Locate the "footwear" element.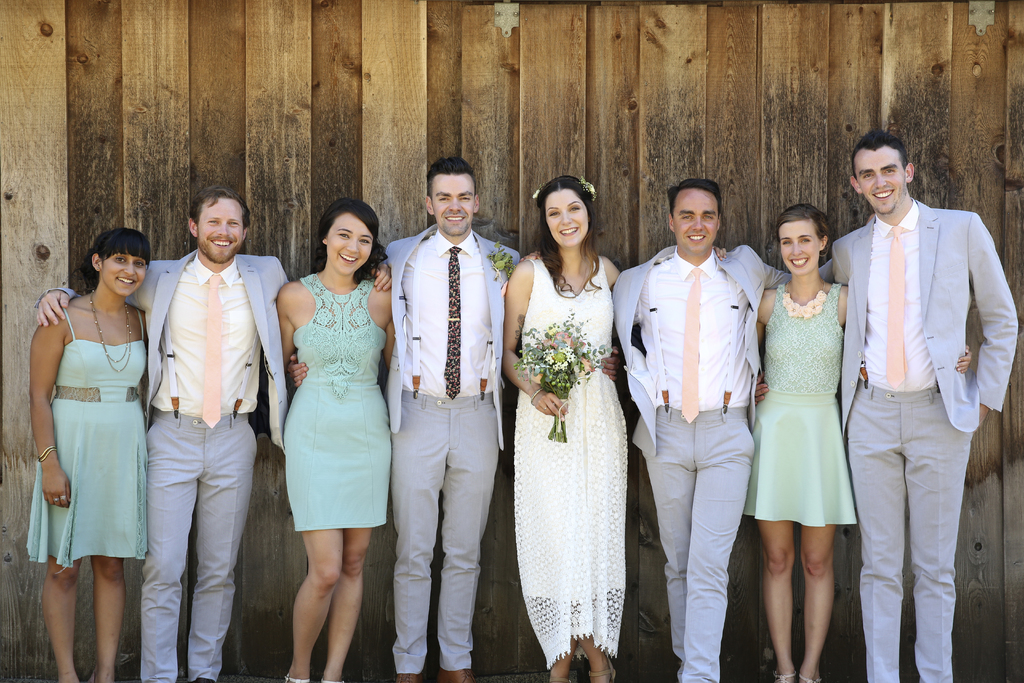
Element bbox: box(545, 671, 572, 682).
